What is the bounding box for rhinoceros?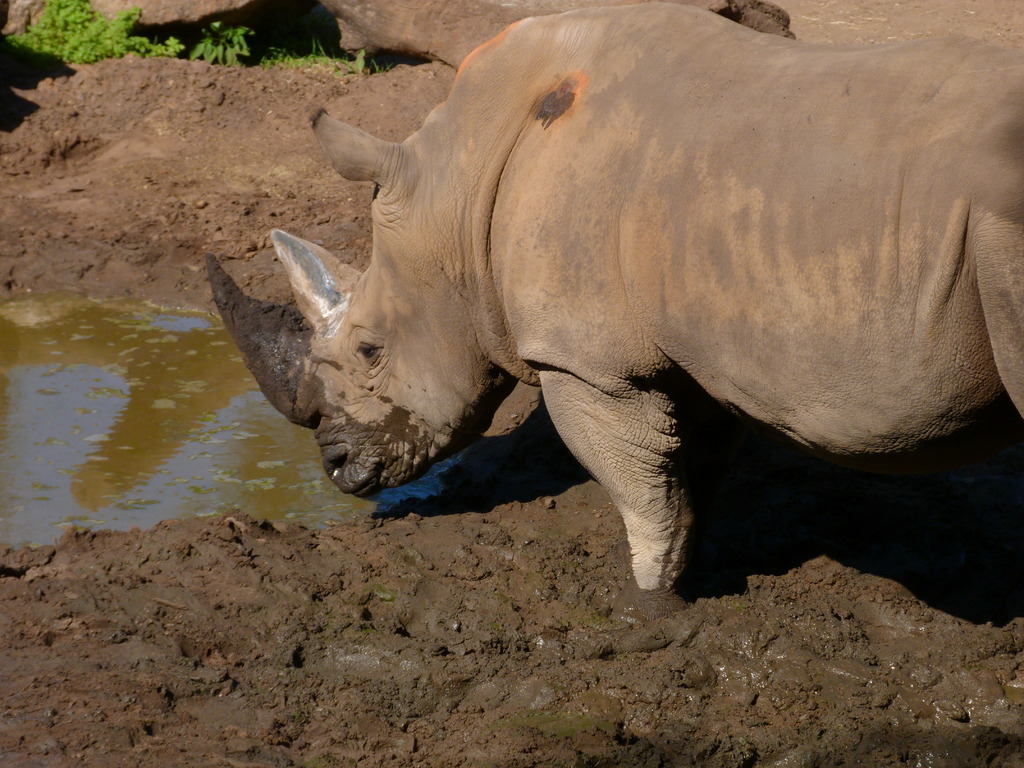
box=[198, 0, 1023, 627].
